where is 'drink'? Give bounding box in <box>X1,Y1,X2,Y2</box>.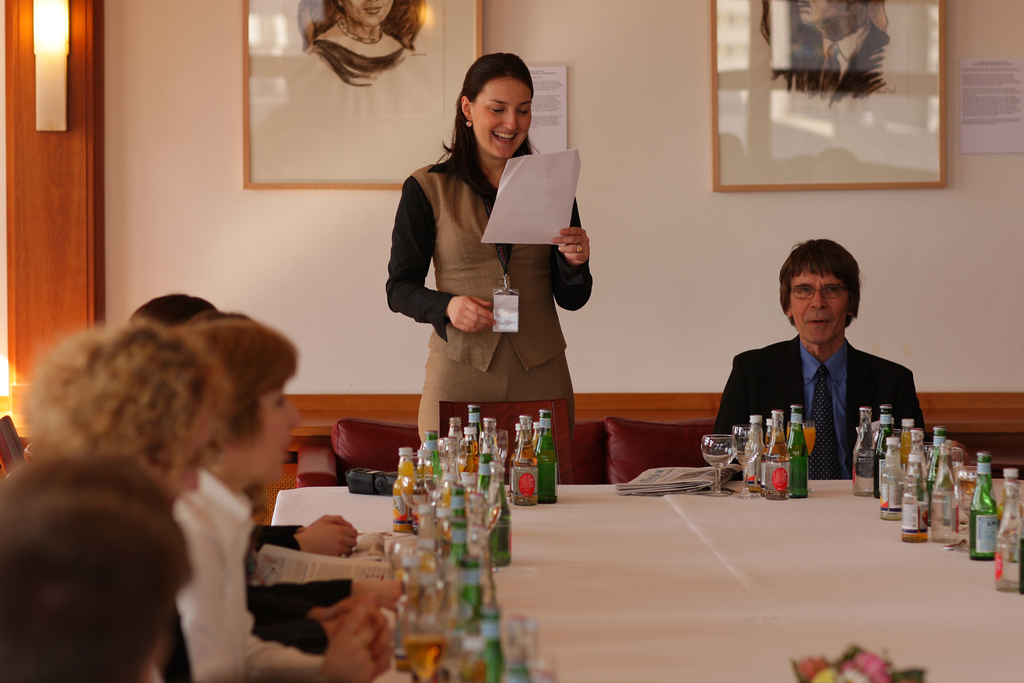
<box>466,438,479,485</box>.
